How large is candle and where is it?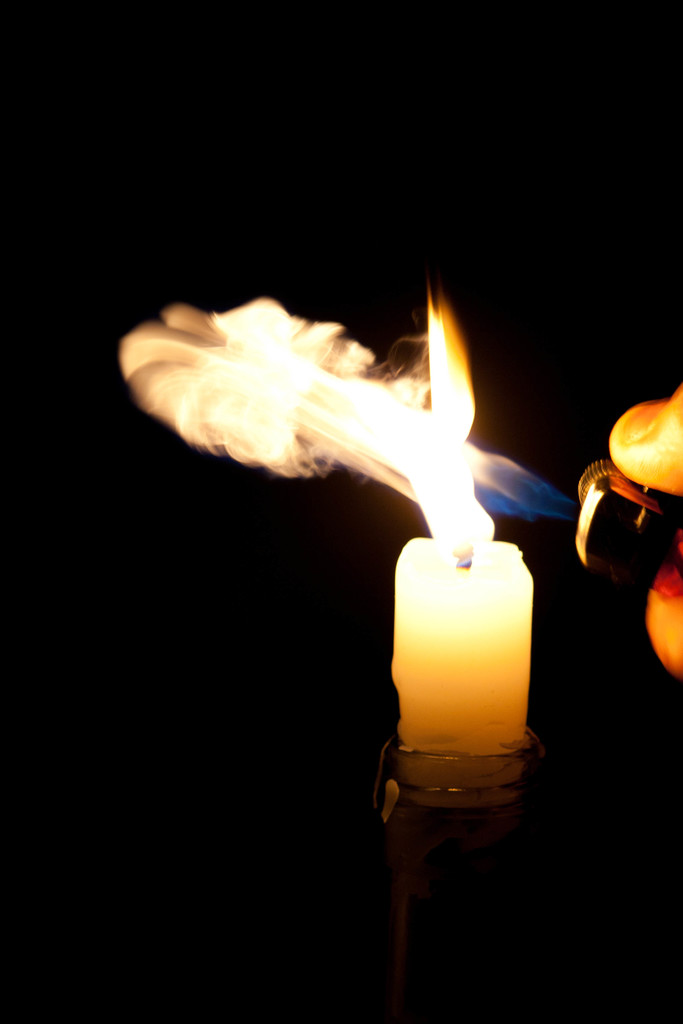
Bounding box: rect(391, 274, 529, 788).
